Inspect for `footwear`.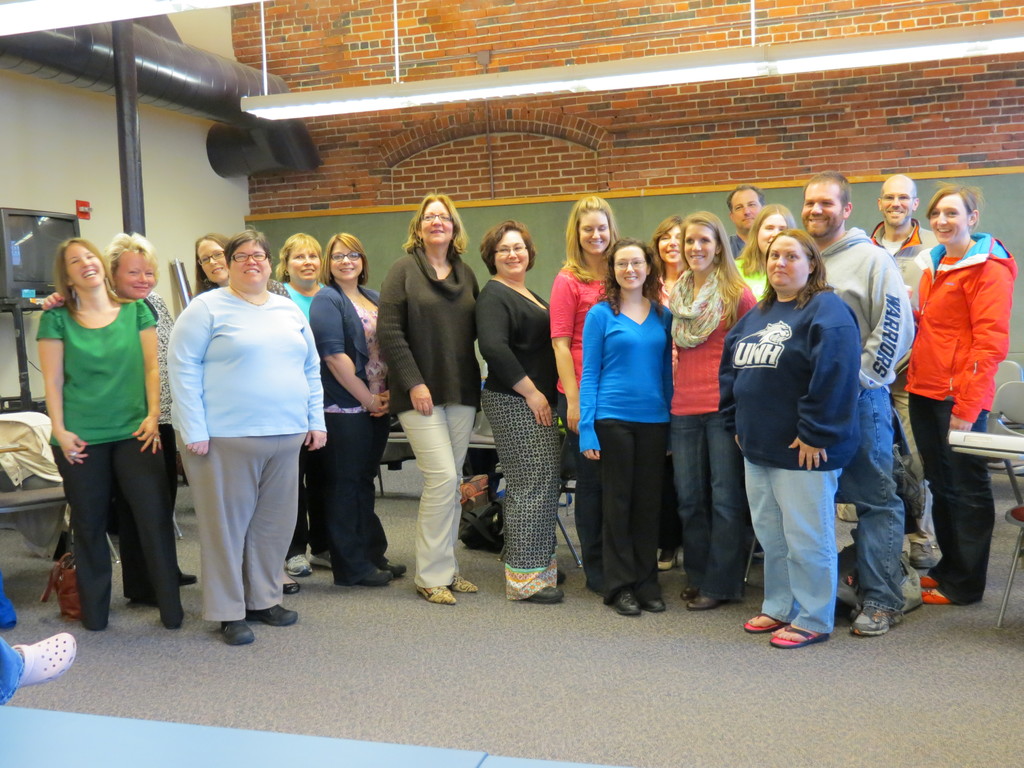
Inspection: Rect(690, 586, 728, 610).
